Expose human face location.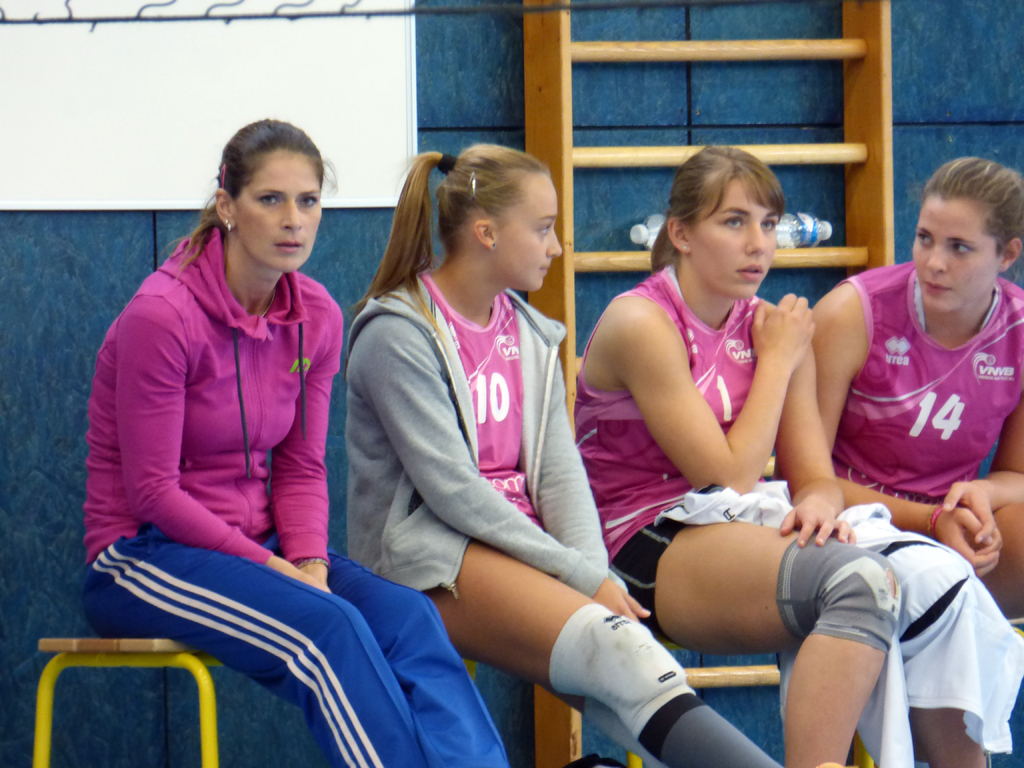
Exposed at locate(238, 153, 319, 273).
